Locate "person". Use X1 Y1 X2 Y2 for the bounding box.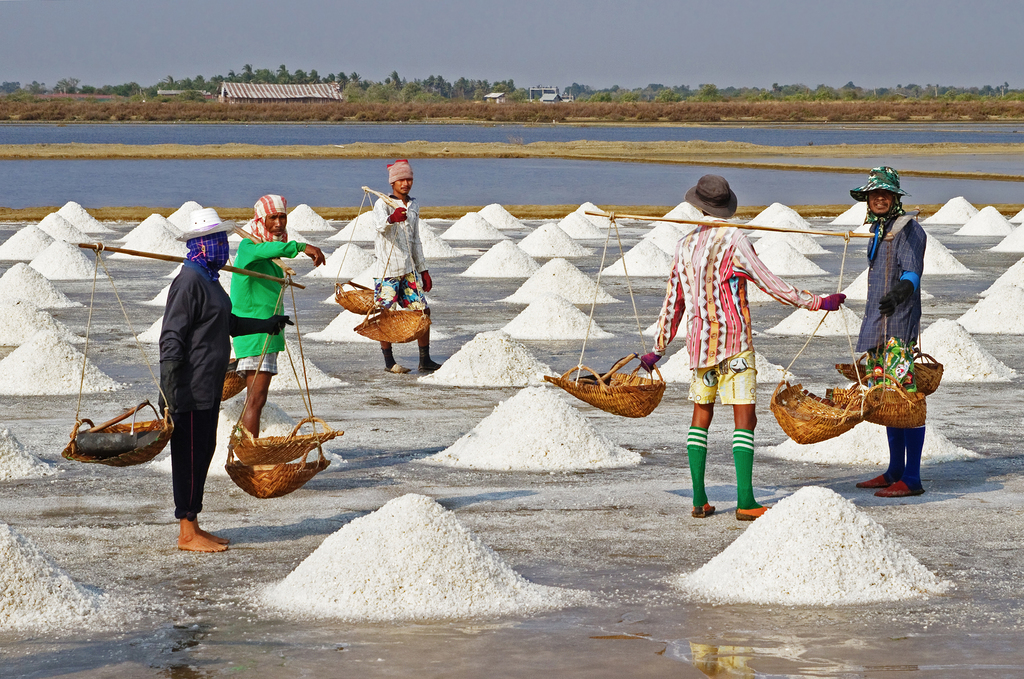
228 192 327 443.
